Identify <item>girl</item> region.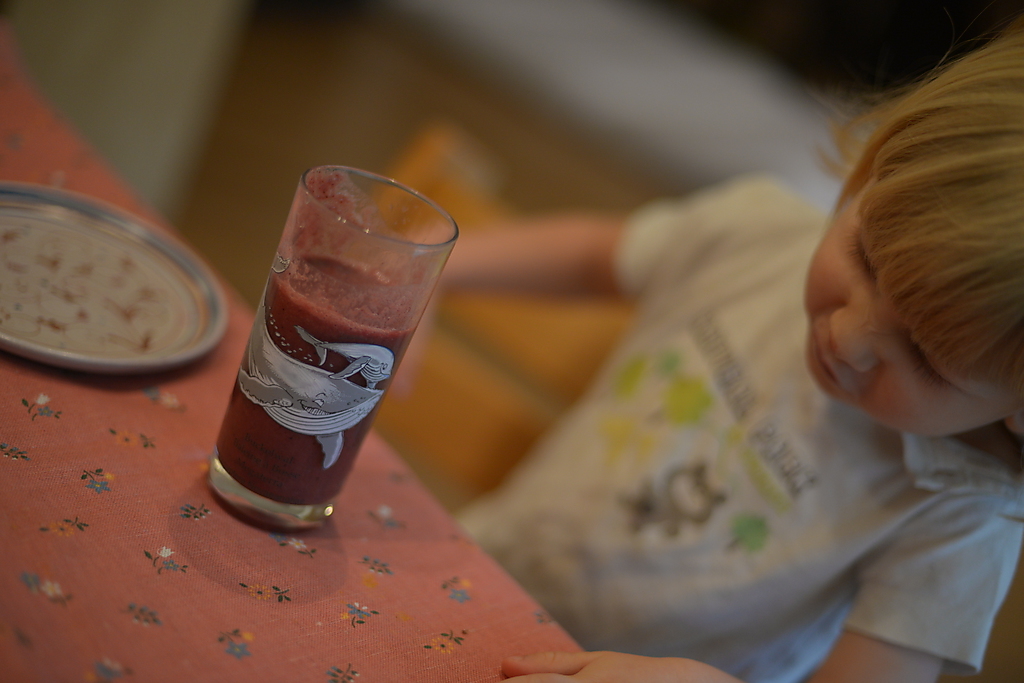
Region: Rect(442, 20, 1023, 682).
